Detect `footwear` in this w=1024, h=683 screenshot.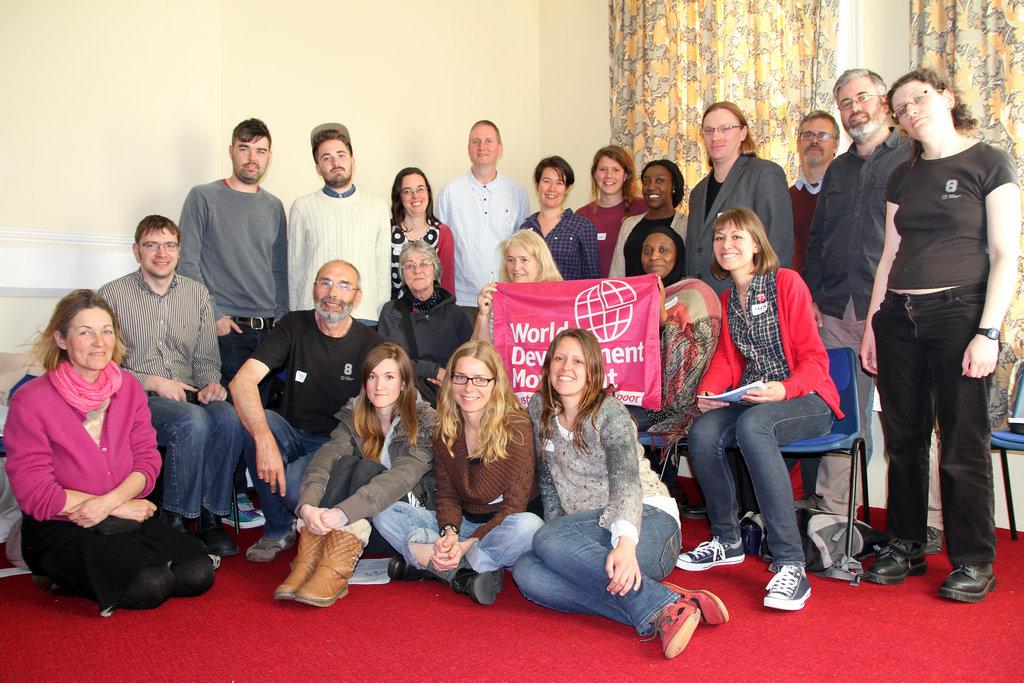
Detection: (385,551,438,584).
